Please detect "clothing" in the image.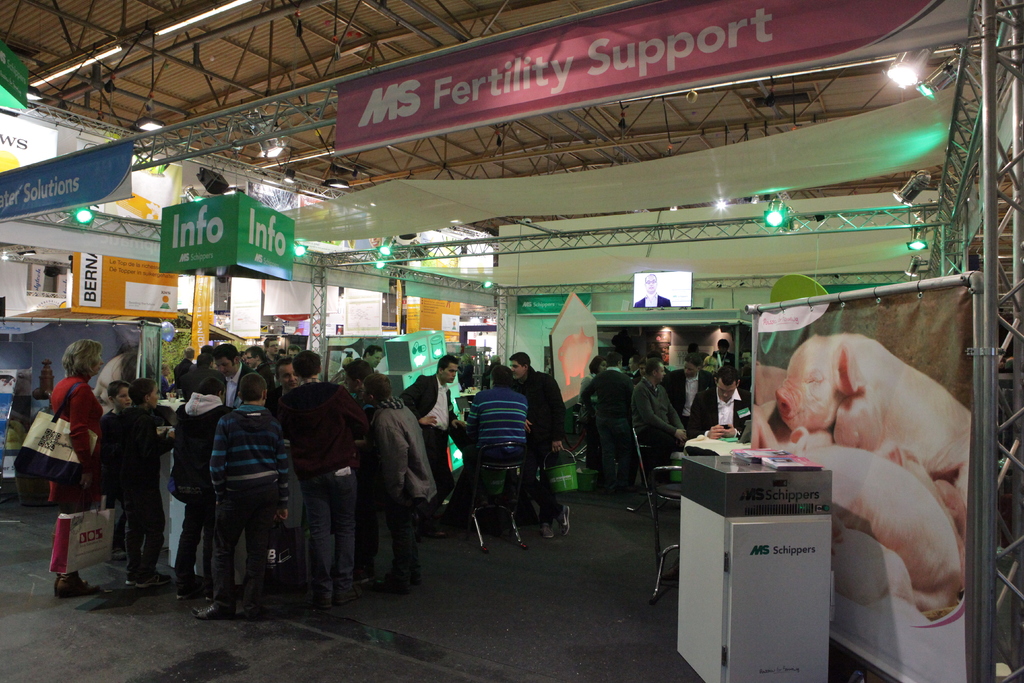
x1=676, y1=368, x2=720, y2=436.
